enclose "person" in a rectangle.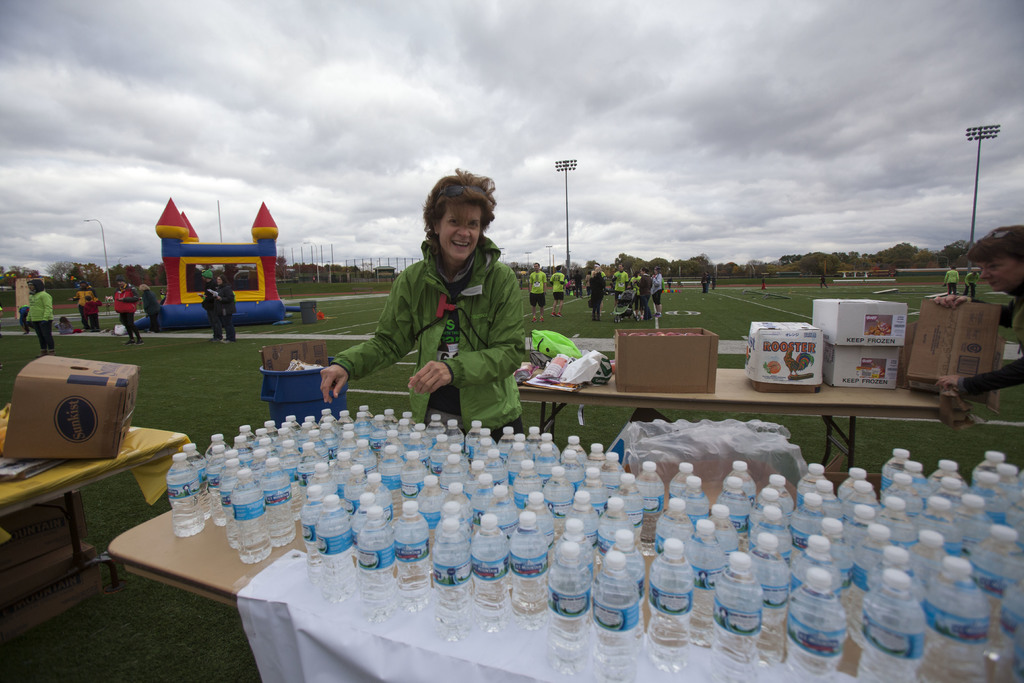
[left=67, top=280, right=99, bottom=330].
